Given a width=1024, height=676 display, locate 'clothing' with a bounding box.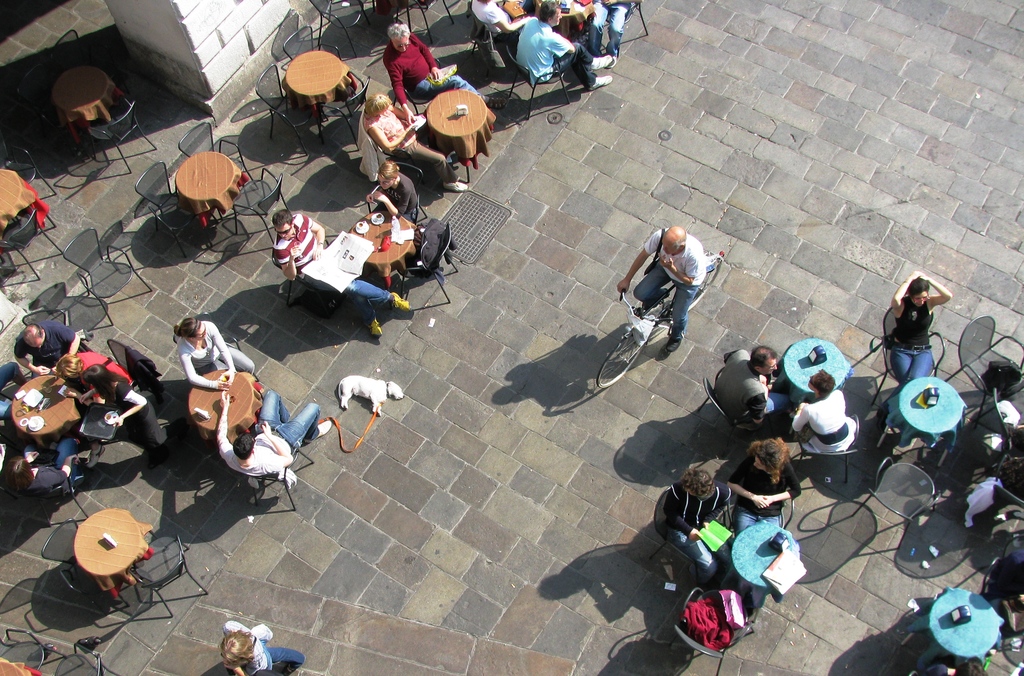
Located: <region>124, 348, 163, 392</region>.
